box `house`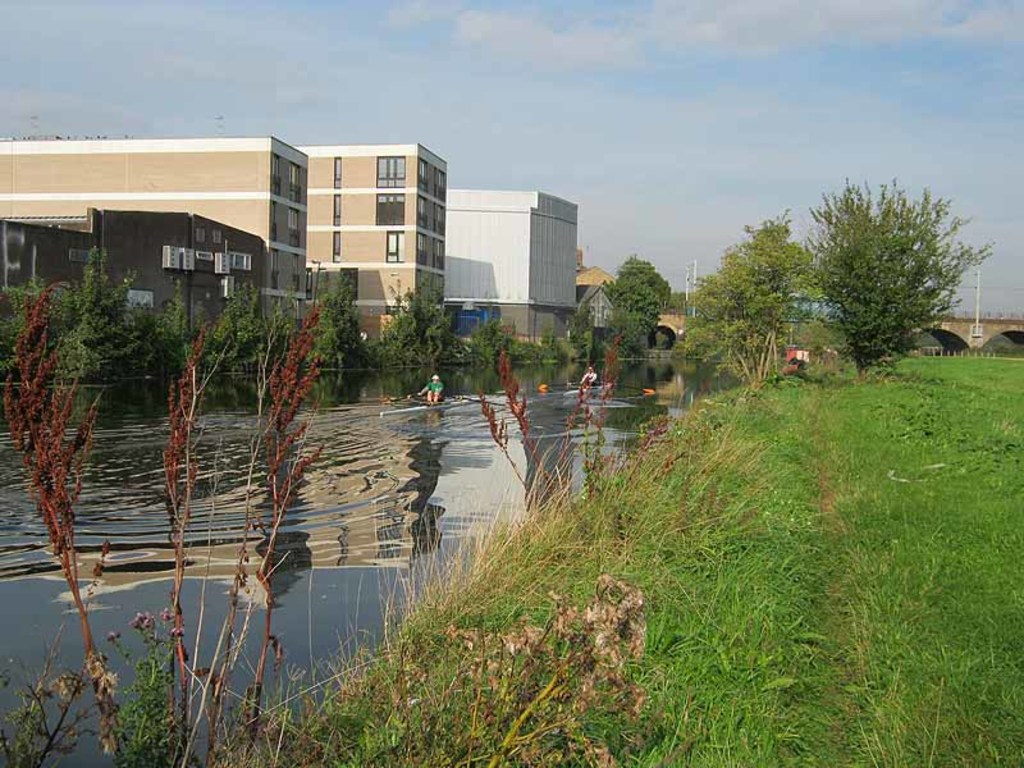
select_region(443, 182, 585, 333)
